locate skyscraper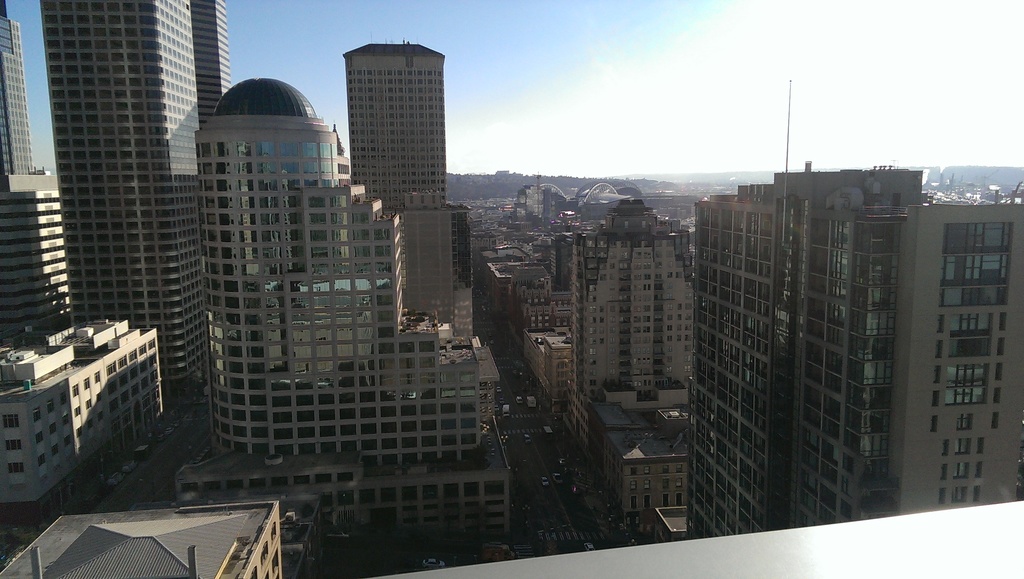
l=24, t=0, r=230, b=438
